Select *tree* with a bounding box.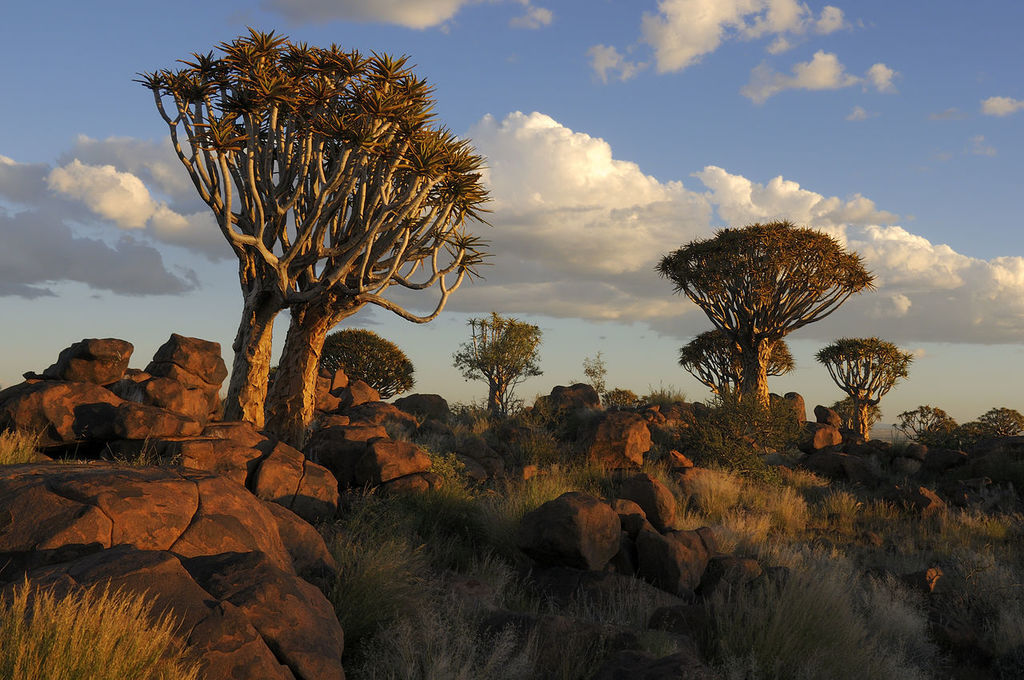
bbox(816, 338, 914, 448).
